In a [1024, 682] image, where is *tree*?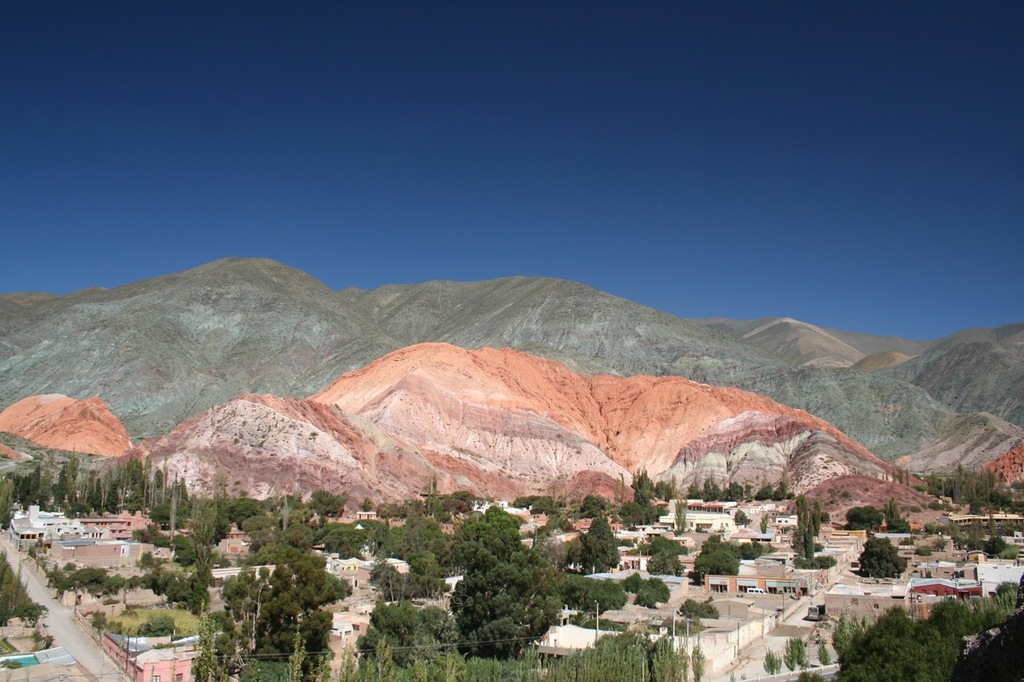
x1=854, y1=538, x2=904, y2=581.
